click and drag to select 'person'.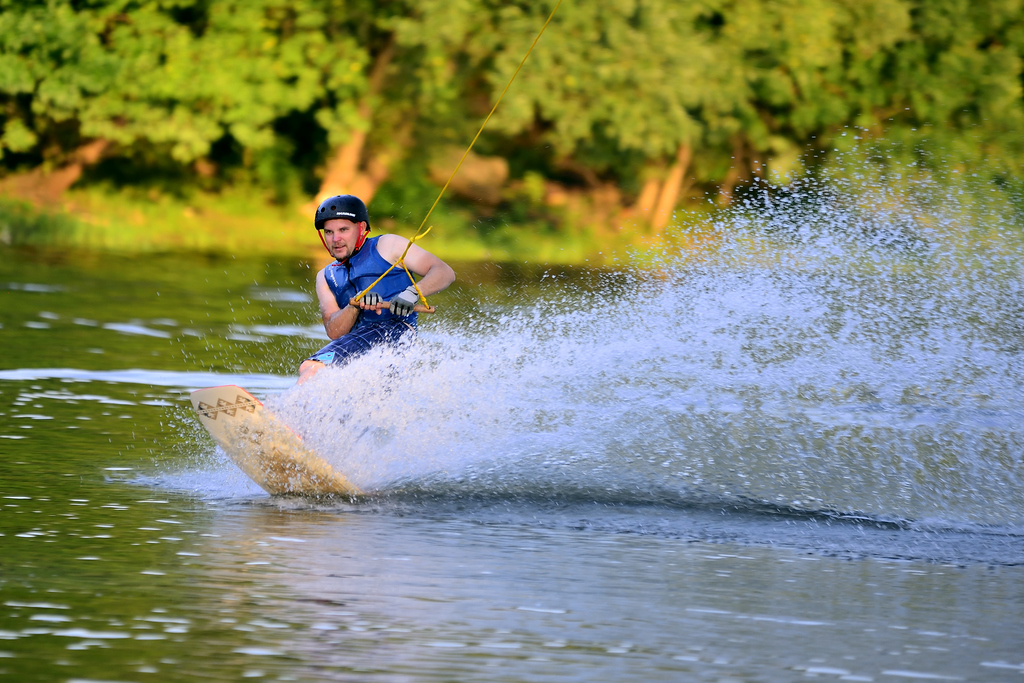
Selection: [x1=292, y1=195, x2=467, y2=480].
